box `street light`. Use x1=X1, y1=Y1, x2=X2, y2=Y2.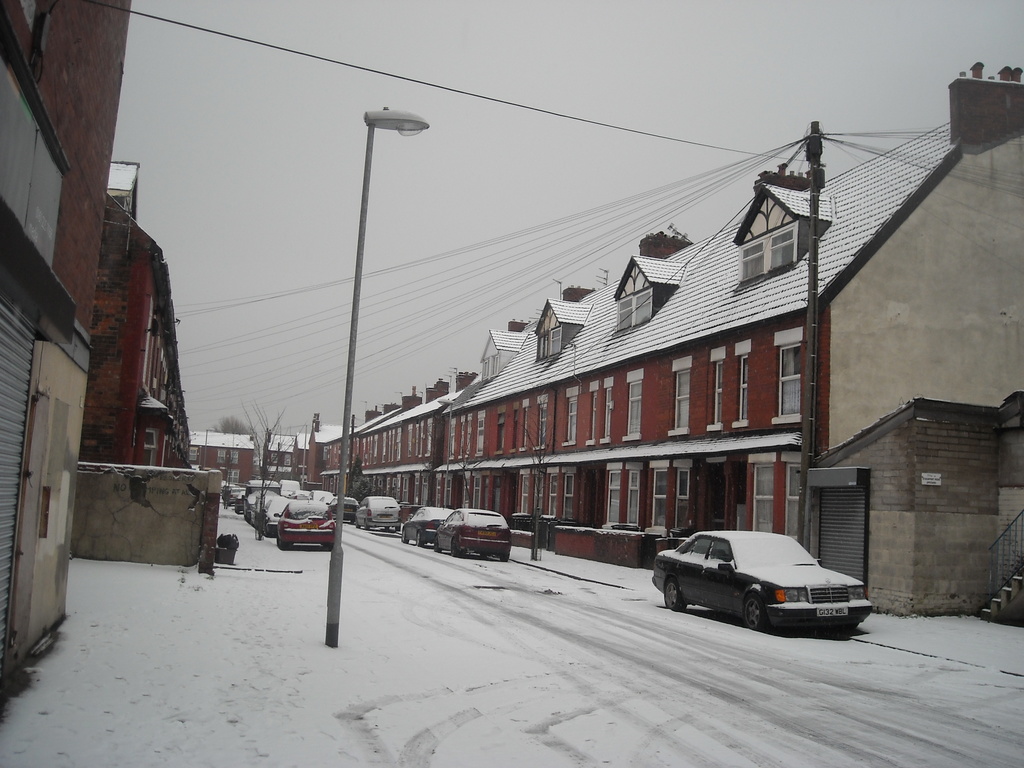
x1=432, y1=396, x2=455, y2=505.
